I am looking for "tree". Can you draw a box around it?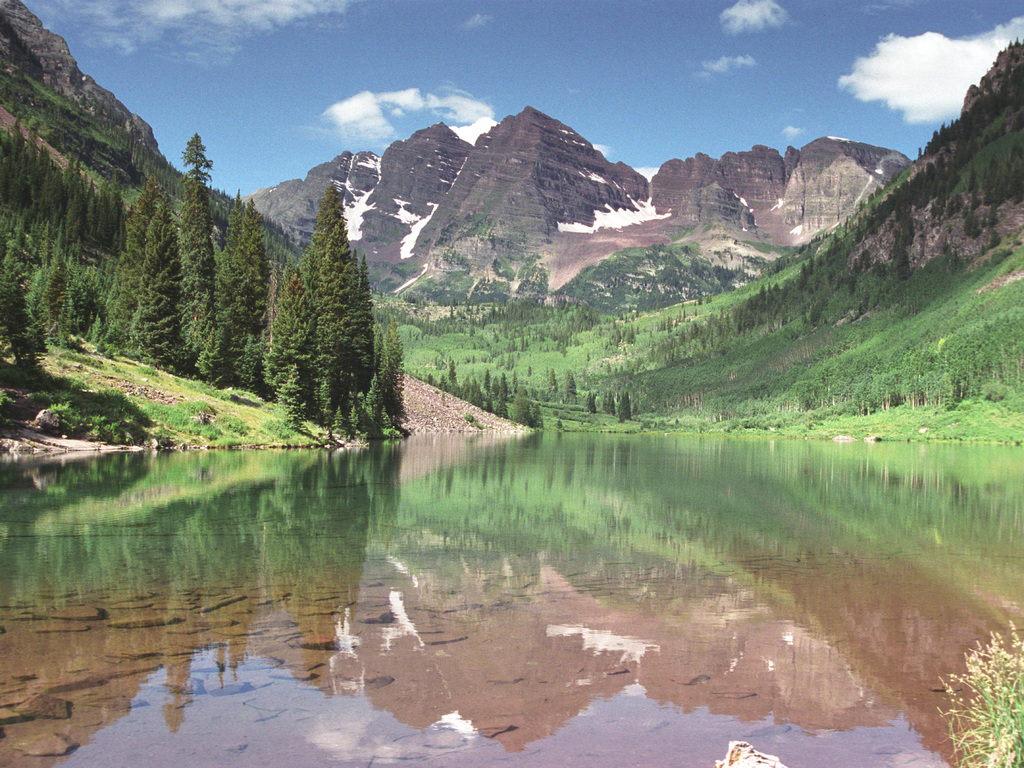
Sure, the bounding box is [left=133, top=204, right=191, bottom=369].
